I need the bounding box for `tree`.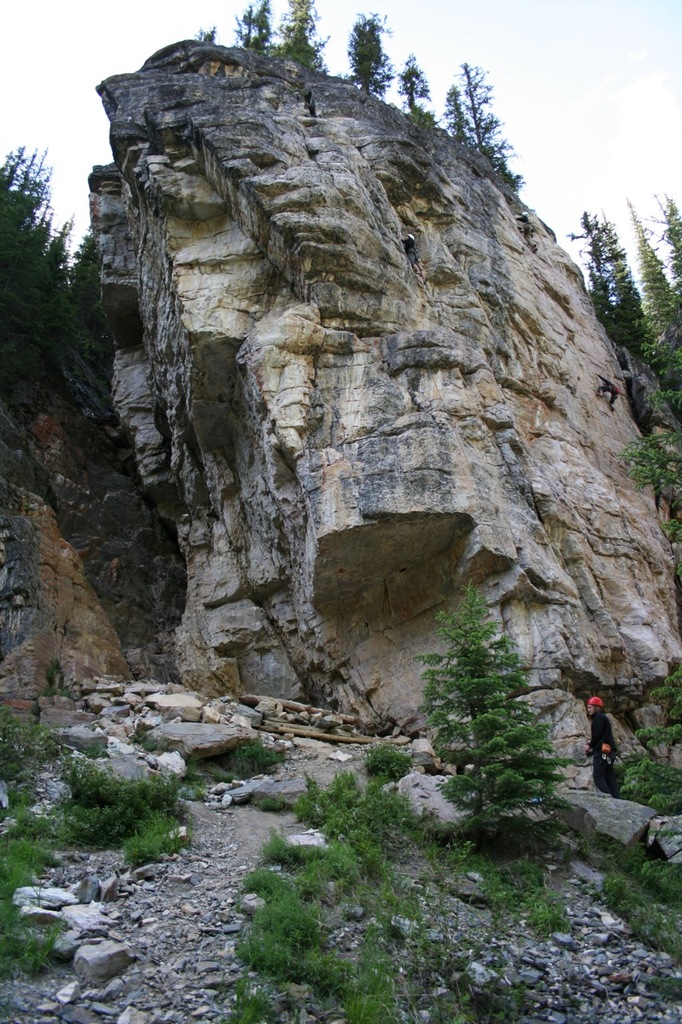
Here it is: x1=616 y1=670 x2=681 y2=830.
